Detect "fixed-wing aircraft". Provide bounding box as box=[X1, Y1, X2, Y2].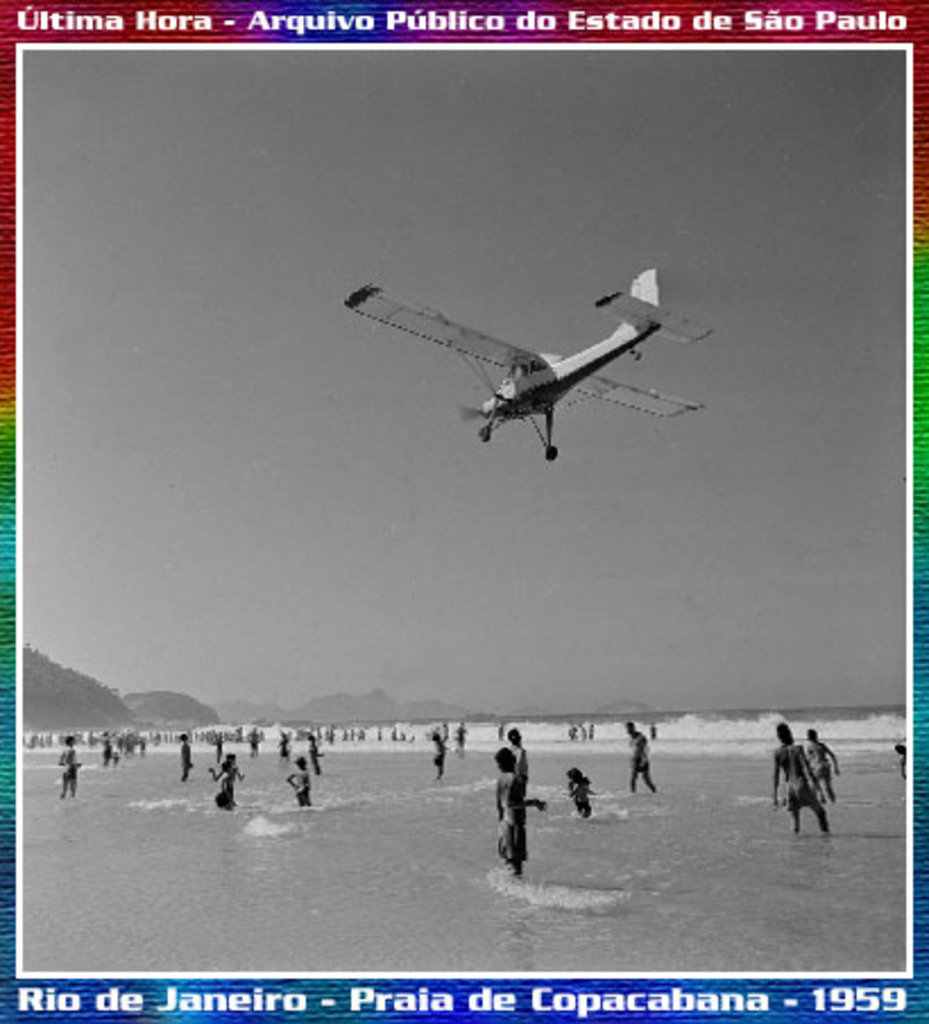
box=[342, 261, 702, 455].
